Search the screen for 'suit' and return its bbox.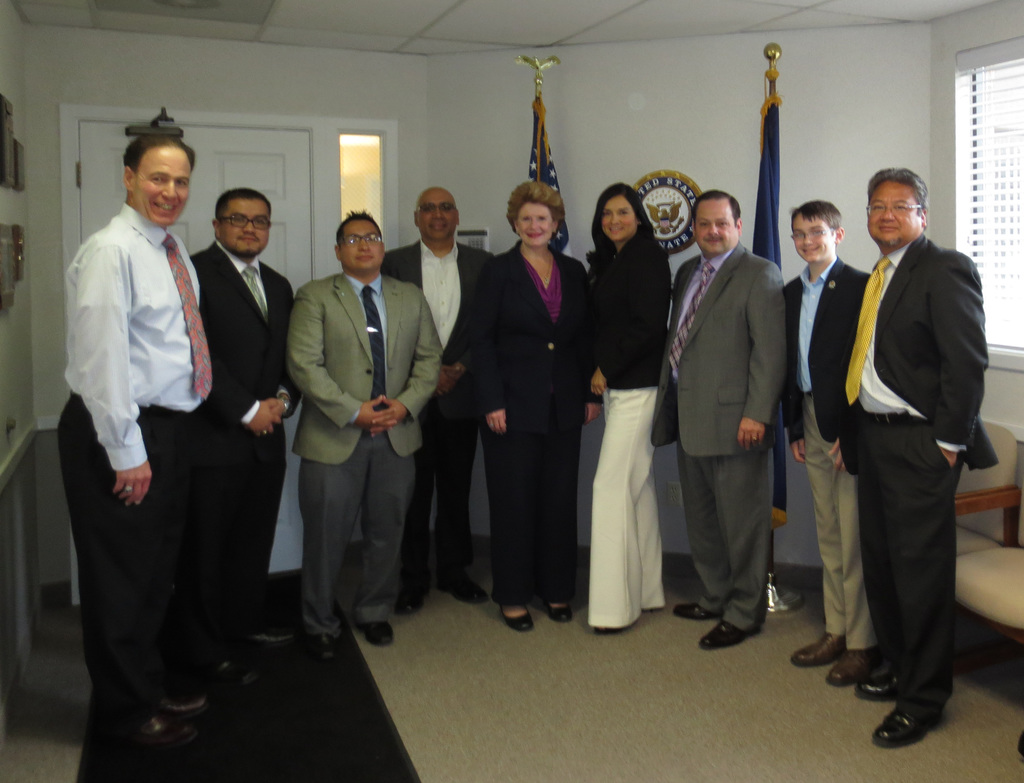
Found: [466,240,593,601].
